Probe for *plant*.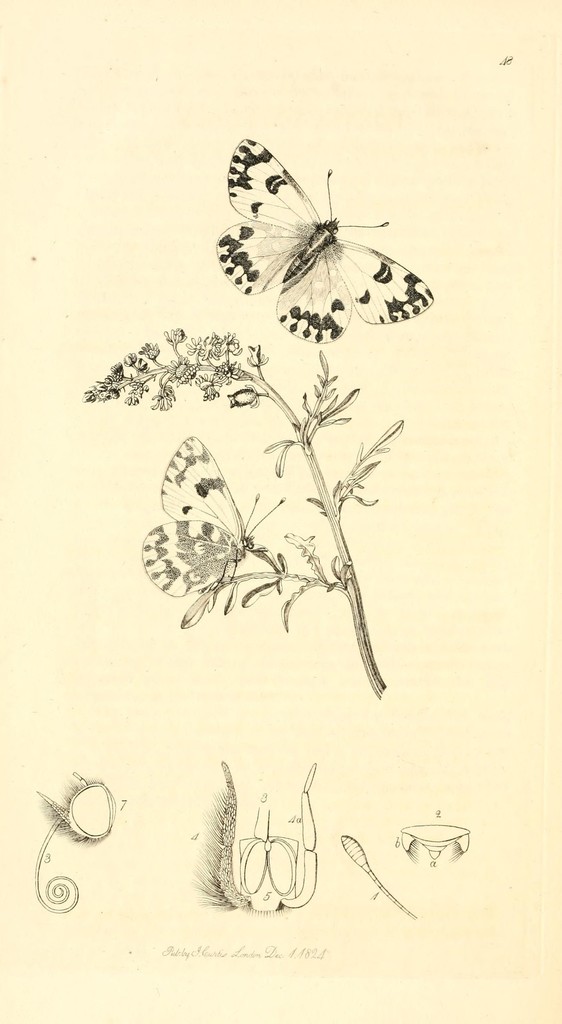
Probe result: [left=72, top=314, right=406, bottom=716].
